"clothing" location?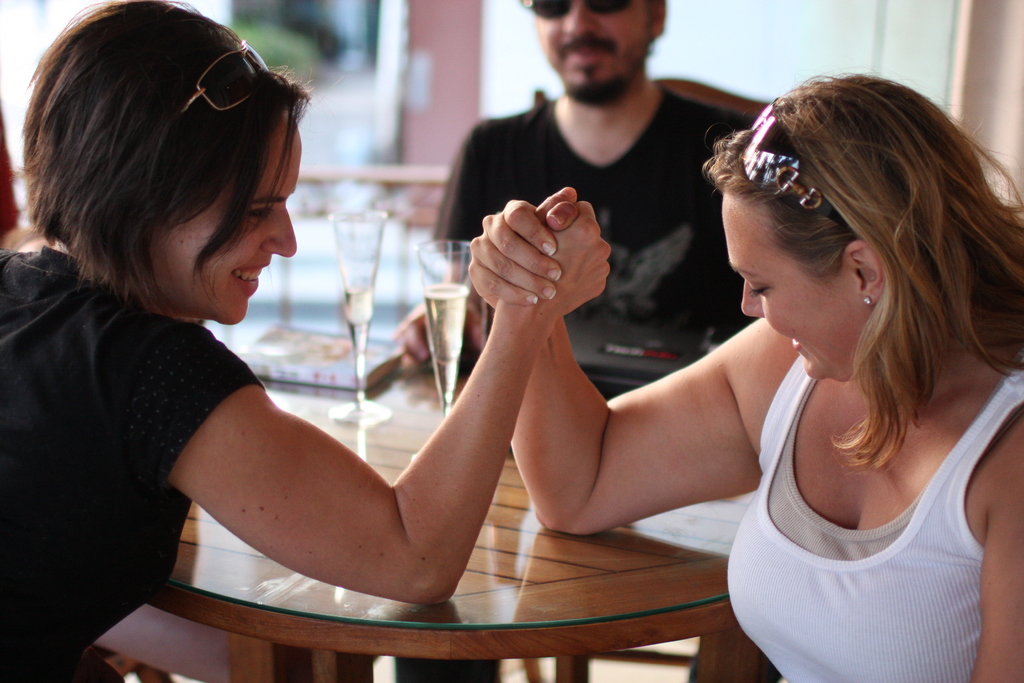
424 94 760 396
